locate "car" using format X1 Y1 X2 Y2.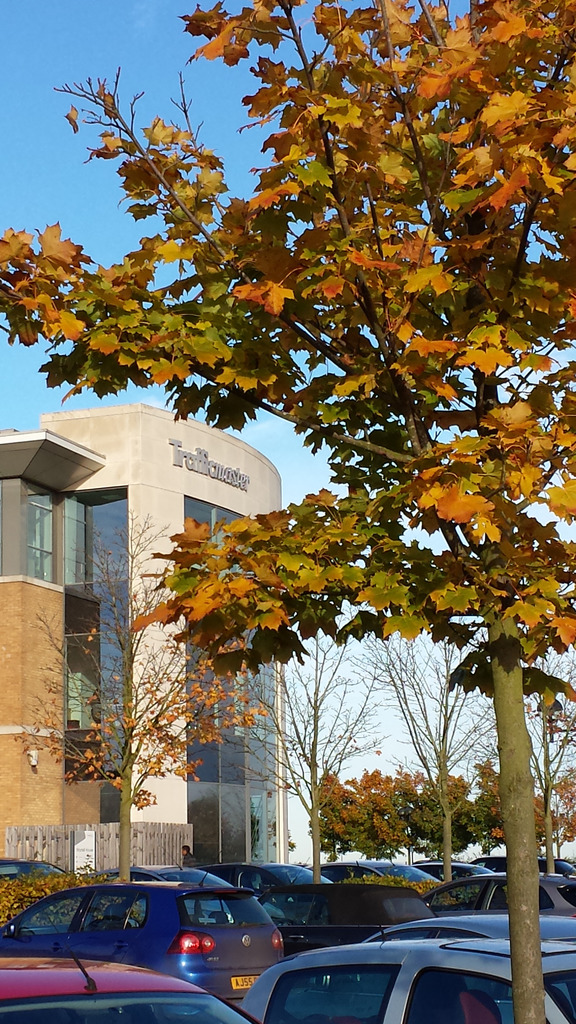
418 872 570 915.
